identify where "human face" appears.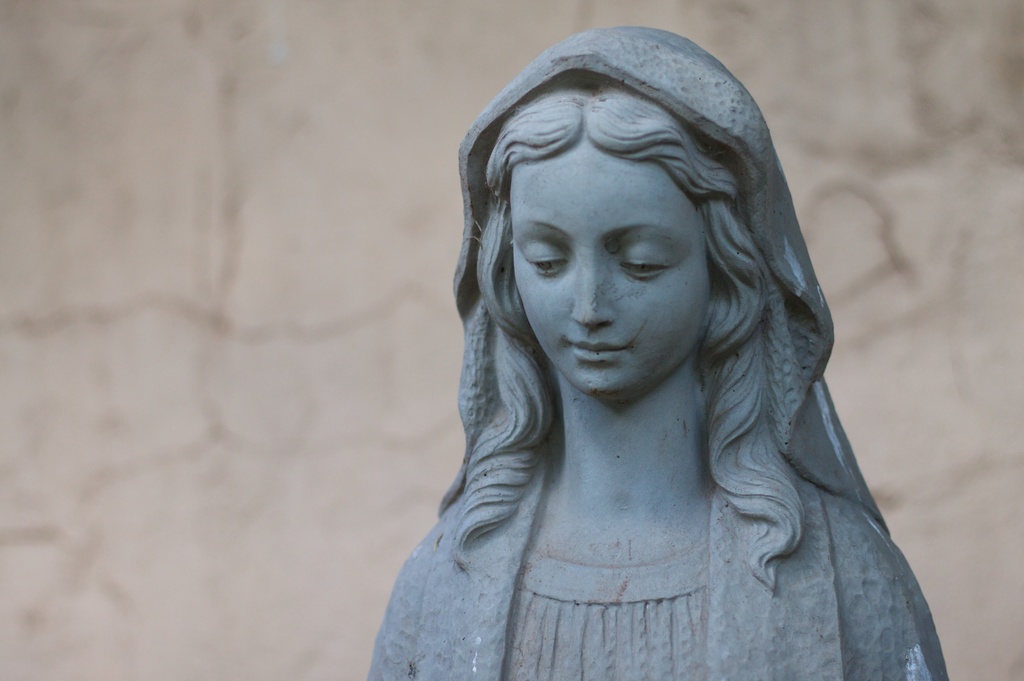
Appears at (509, 143, 725, 397).
